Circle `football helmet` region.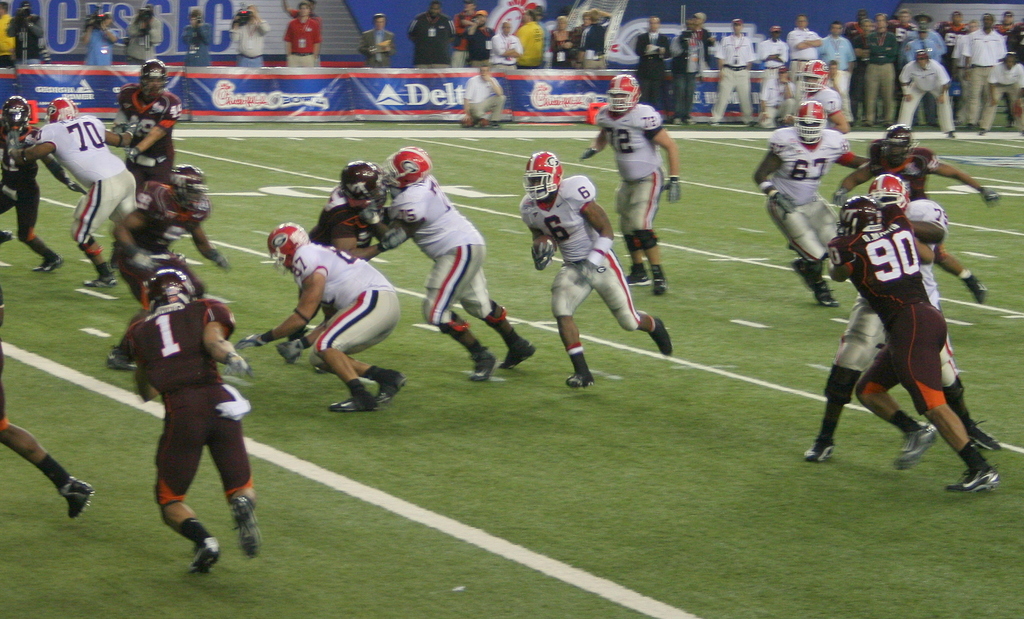
Region: crop(605, 73, 643, 119).
